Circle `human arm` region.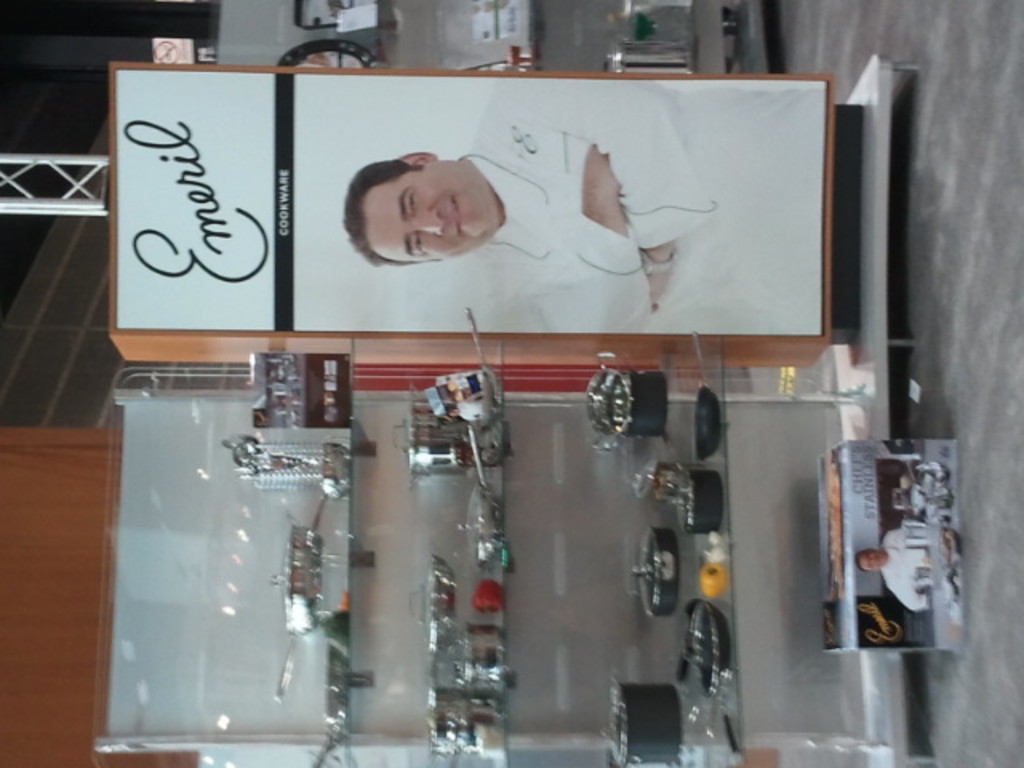
Region: locate(493, 78, 717, 301).
